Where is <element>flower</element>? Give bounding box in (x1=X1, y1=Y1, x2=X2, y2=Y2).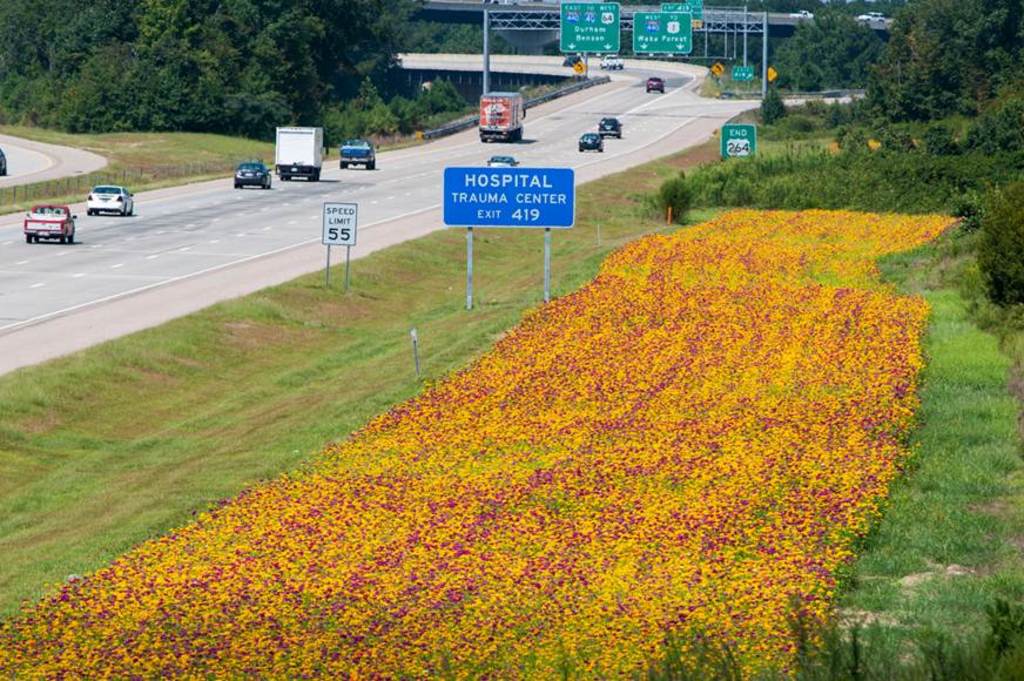
(x1=710, y1=542, x2=720, y2=547).
